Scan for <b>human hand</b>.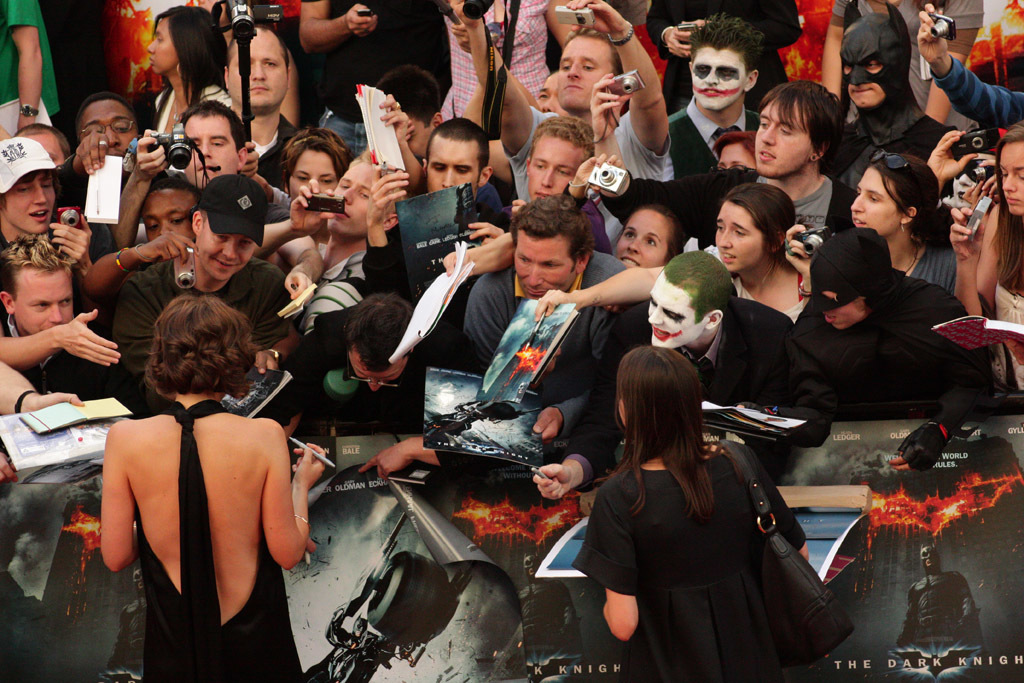
Scan result: x1=509, y1=195, x2=525, y2=212.
